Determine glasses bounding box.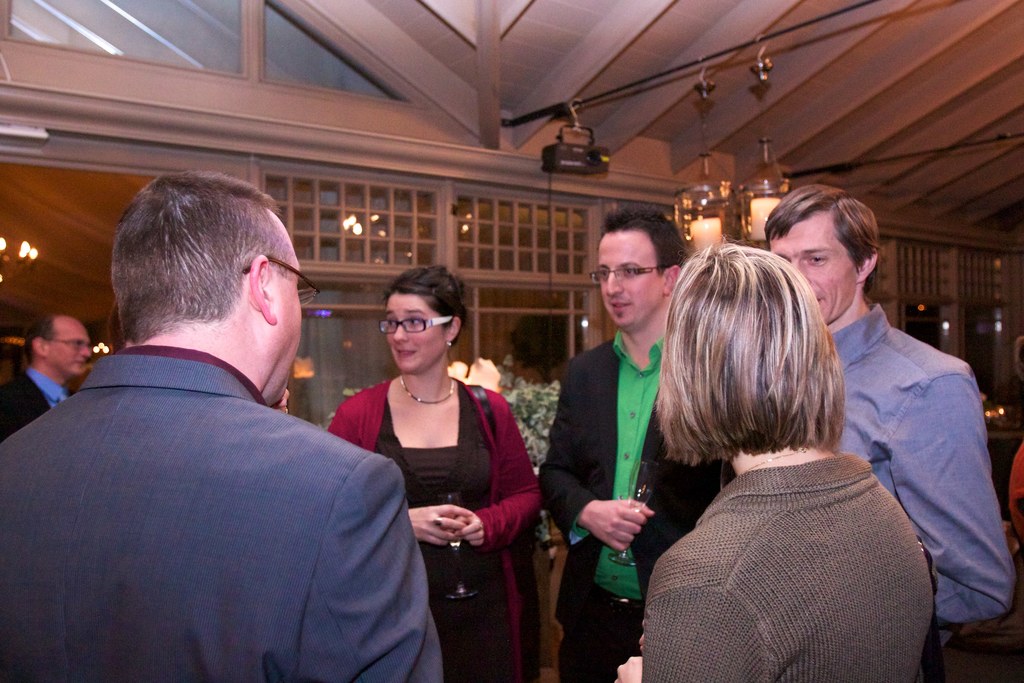
Determined: 590, 266, 666, 286.
